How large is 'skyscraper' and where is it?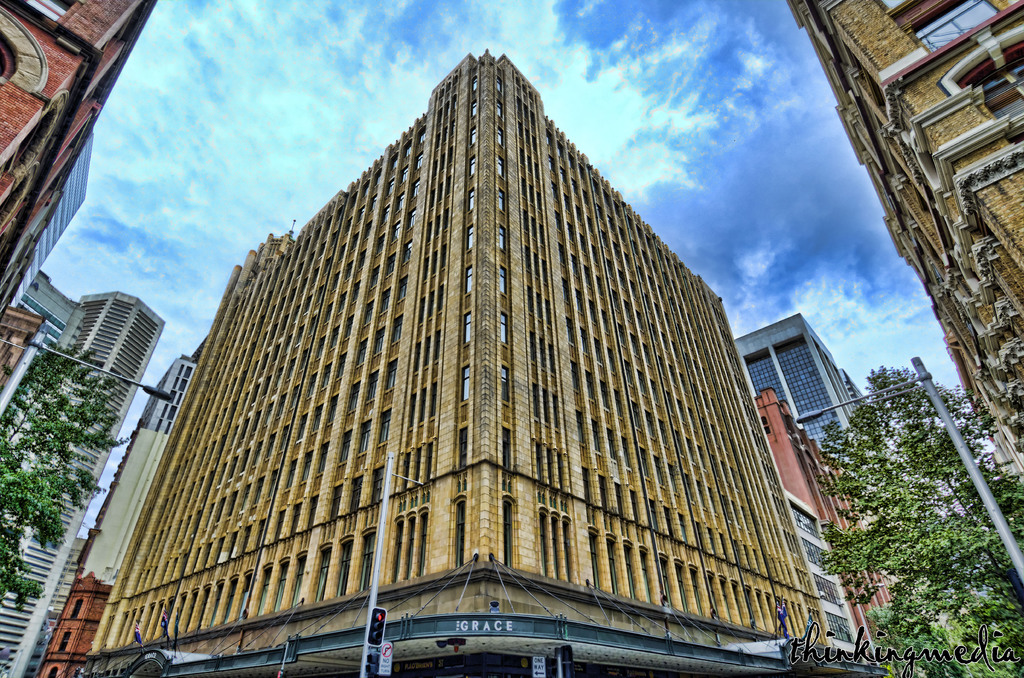
Bounding box: BBox(83, 46, 840, 673).
